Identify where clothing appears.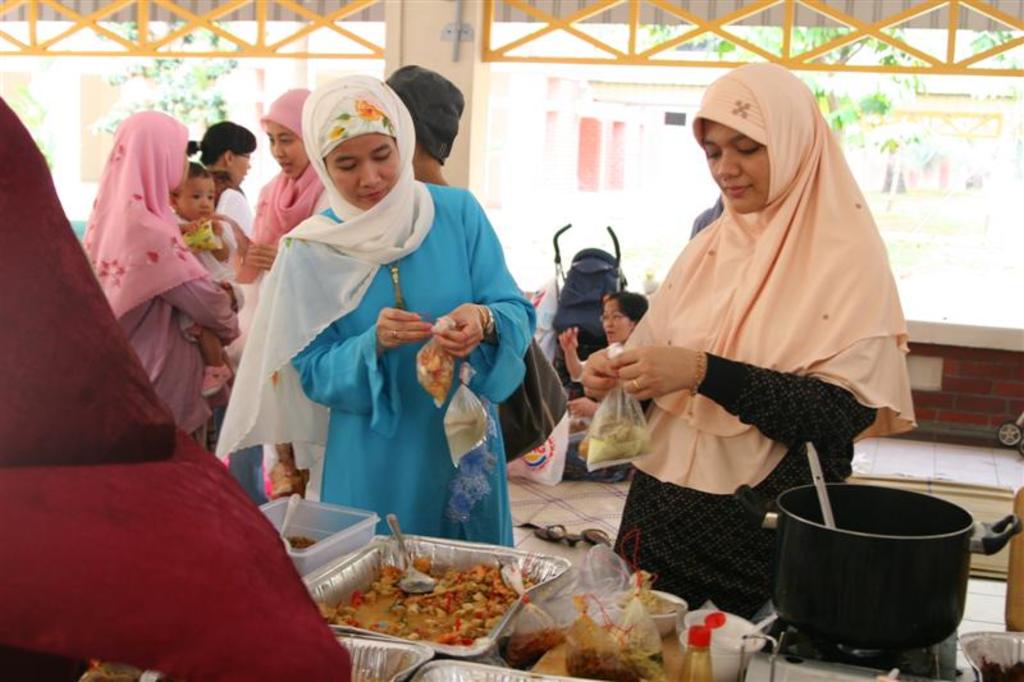
Appears at 255,88,329,262.
